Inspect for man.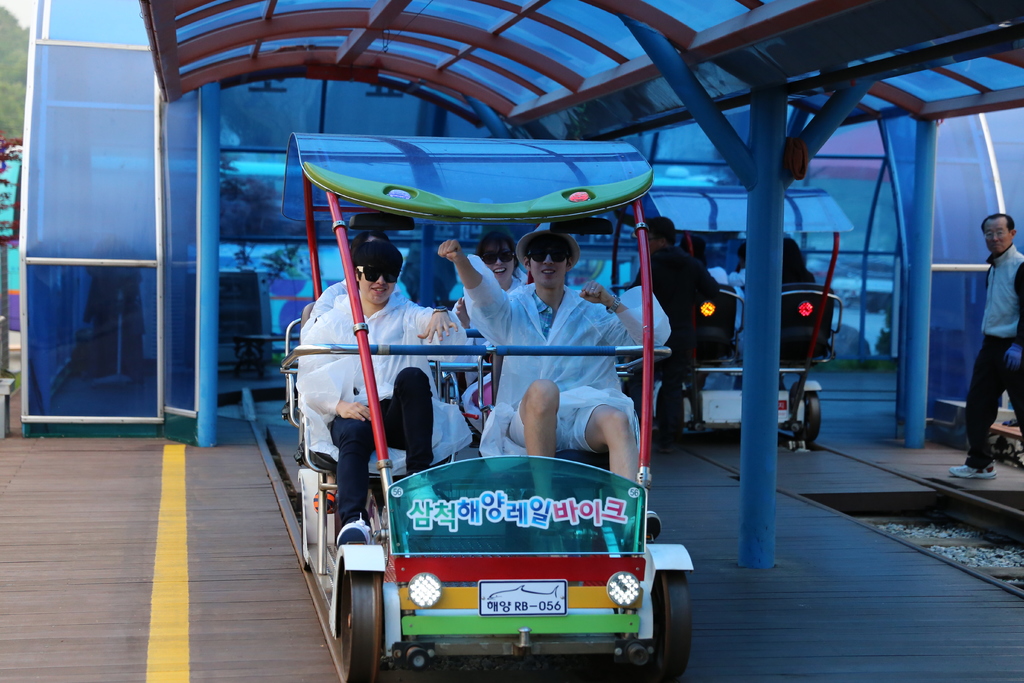
Inspection: pyautogui.locateOnScreen(436, 226, 668, 562).
